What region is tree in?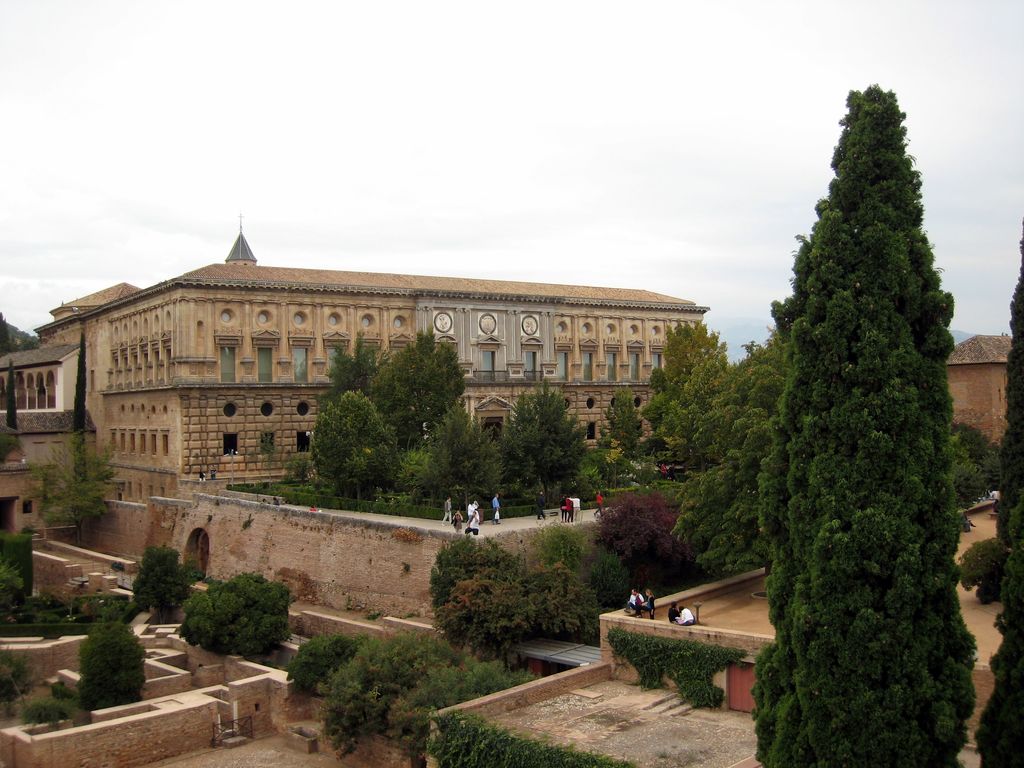
<box>384,659,531,752</box>.
